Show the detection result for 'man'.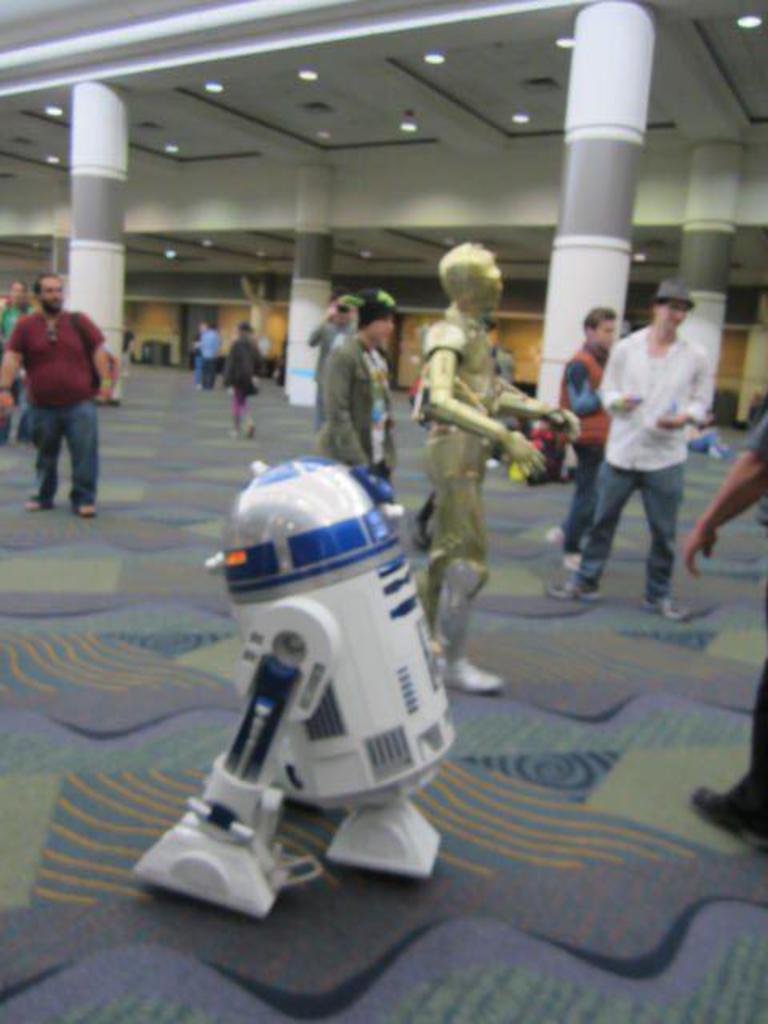
<region>0, 270, 40, 440</region>.
